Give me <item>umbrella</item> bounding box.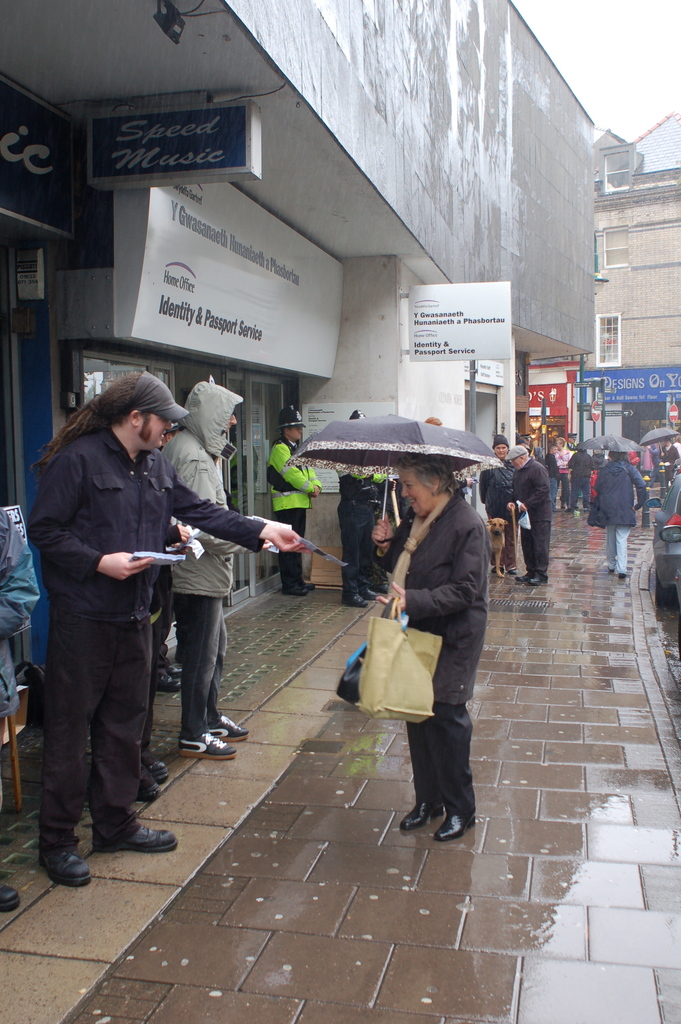
[left=281, top=409, right=508, bottom=543].
